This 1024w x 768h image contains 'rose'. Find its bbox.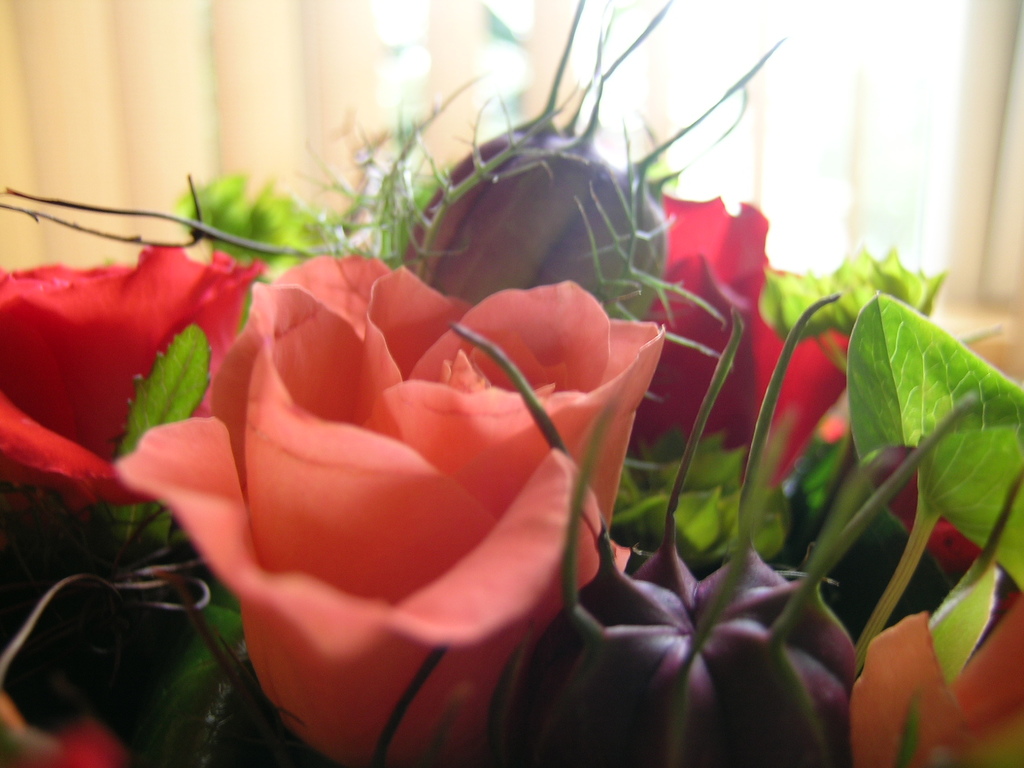
rect(114, 251, 665, 767).
